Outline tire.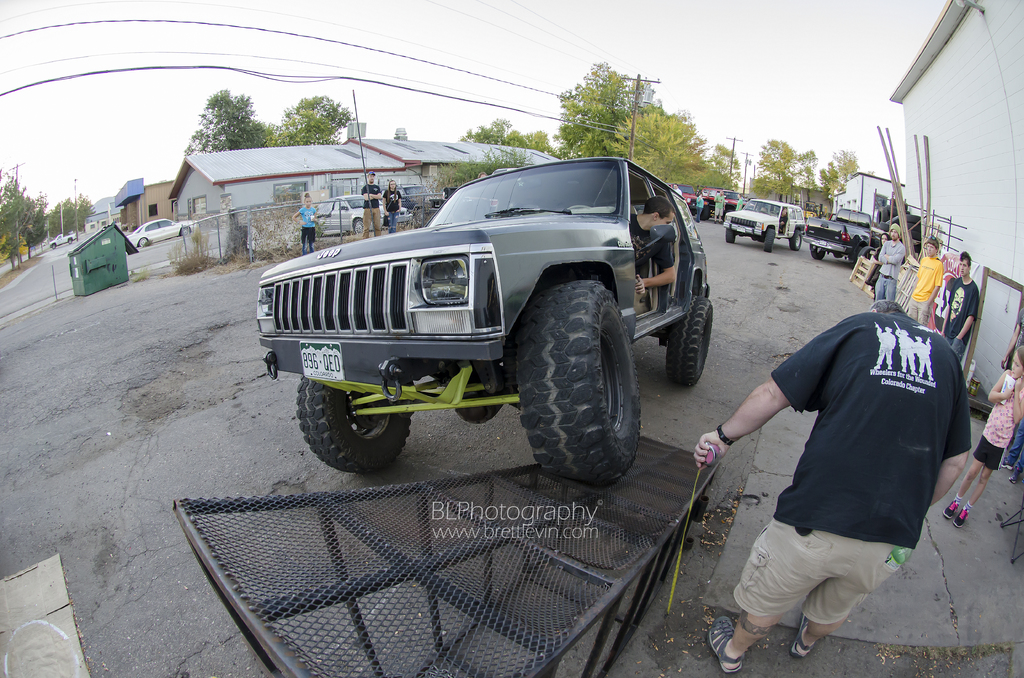
Outline: bbox(723, 207, 736, 220).
